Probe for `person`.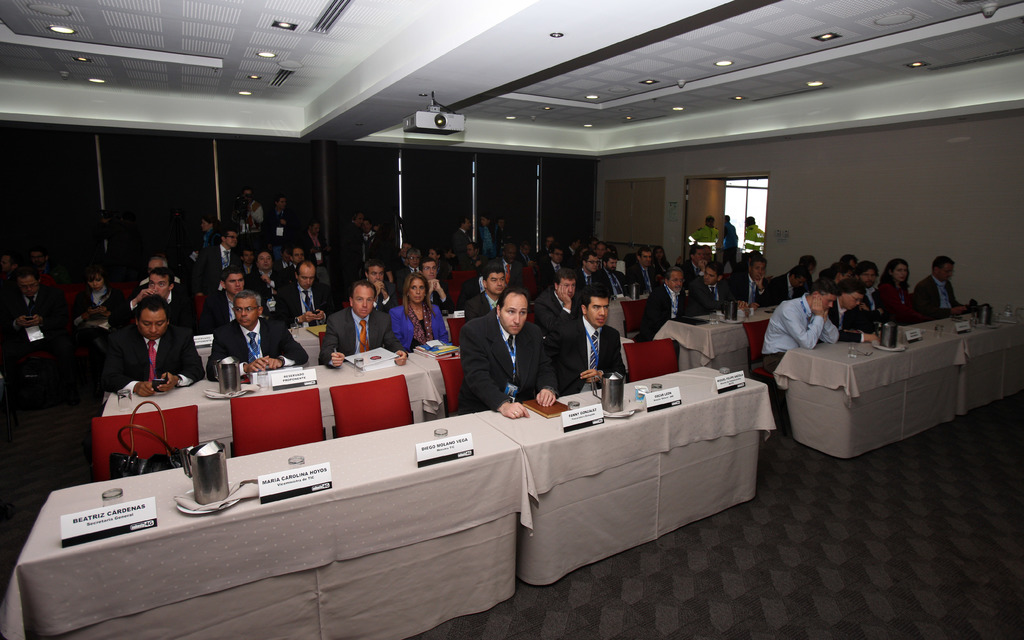
Probe result: bbox=[307, 226, 328, 257].
